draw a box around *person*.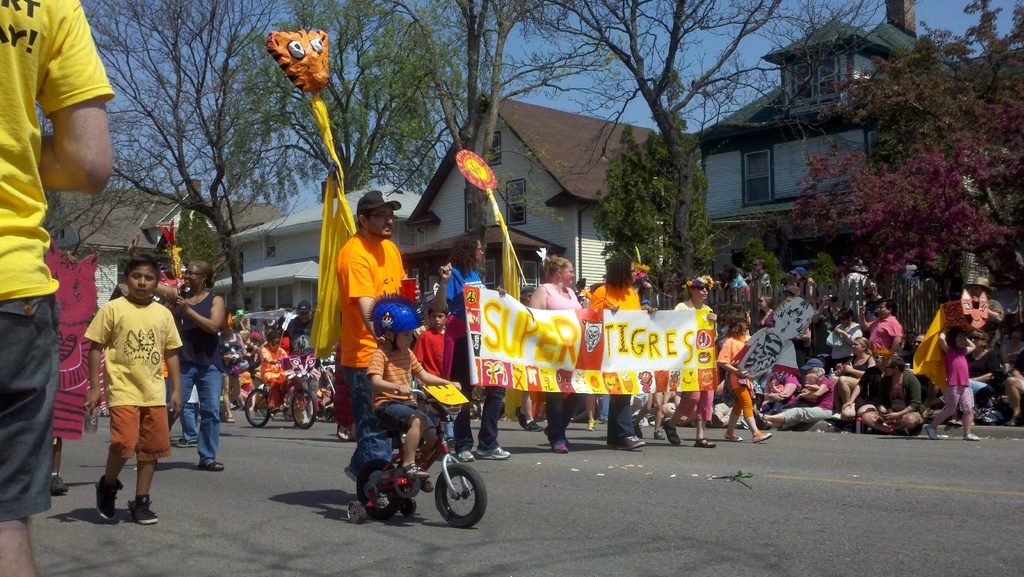
706:298:781:455.
